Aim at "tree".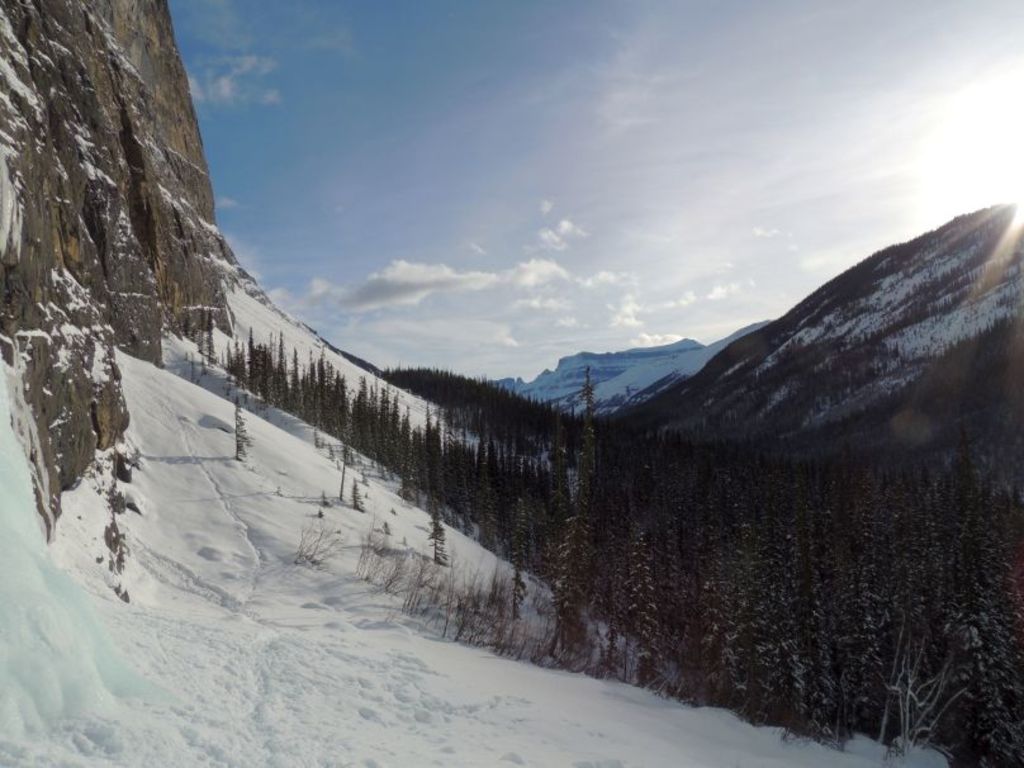
Aimed at (left=554, top=496, right=587, bottom=663).
